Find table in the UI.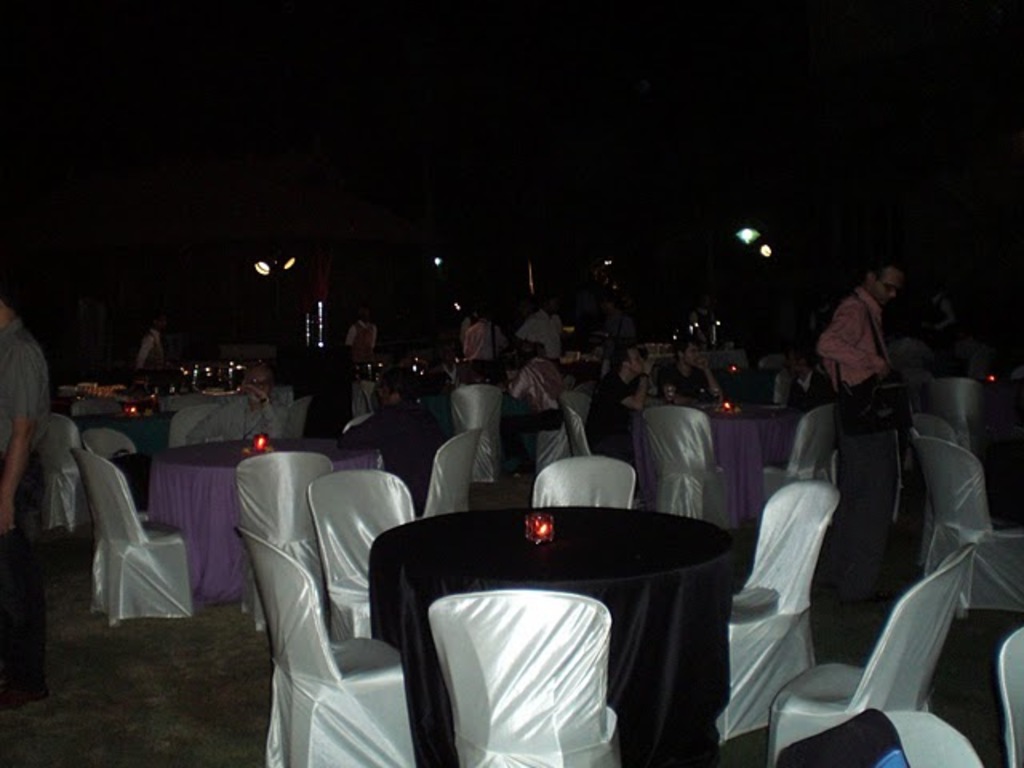
UI element at x1=368 y1=480 x2=746 y2=762.
